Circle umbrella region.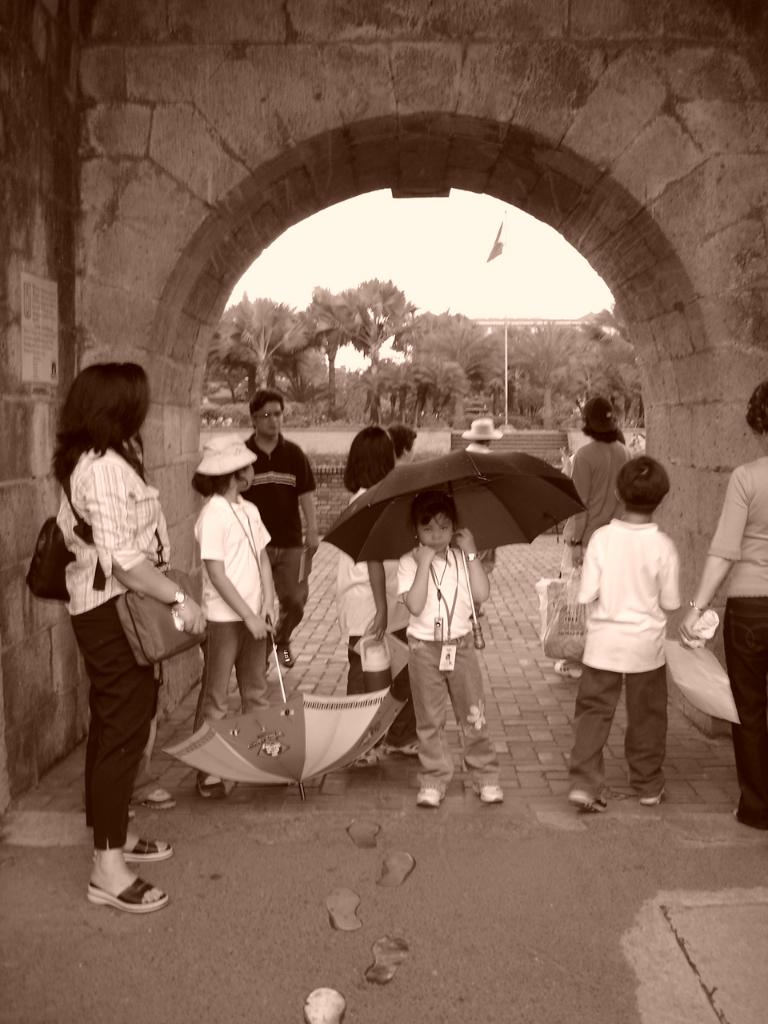
Region: box=[324, 449, 588, 653].
